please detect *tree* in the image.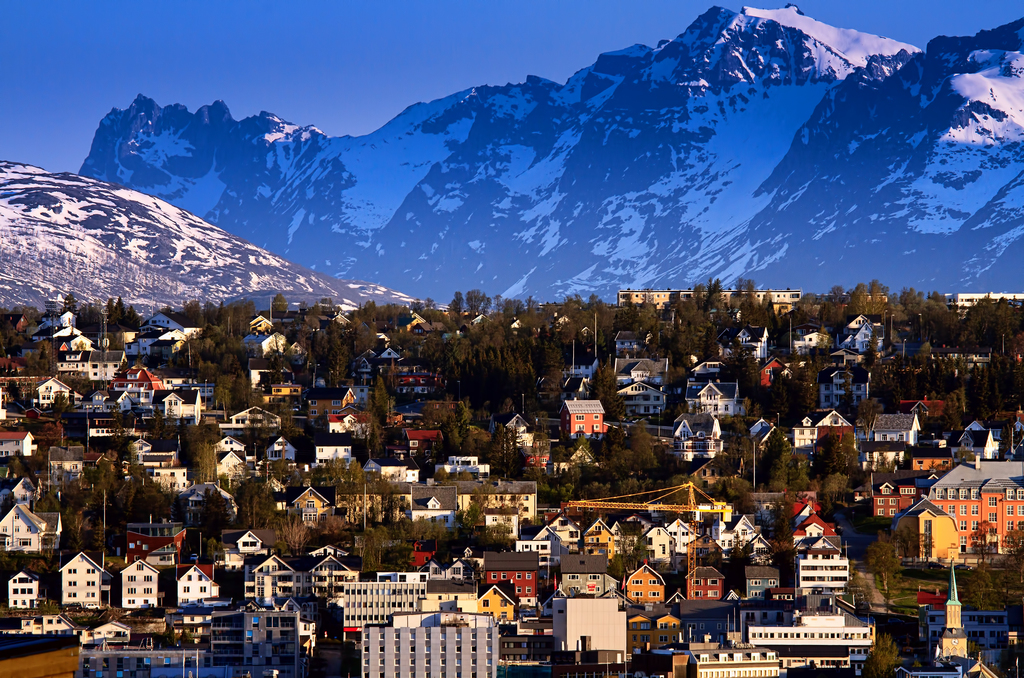
(46, 386, 66, 418).
